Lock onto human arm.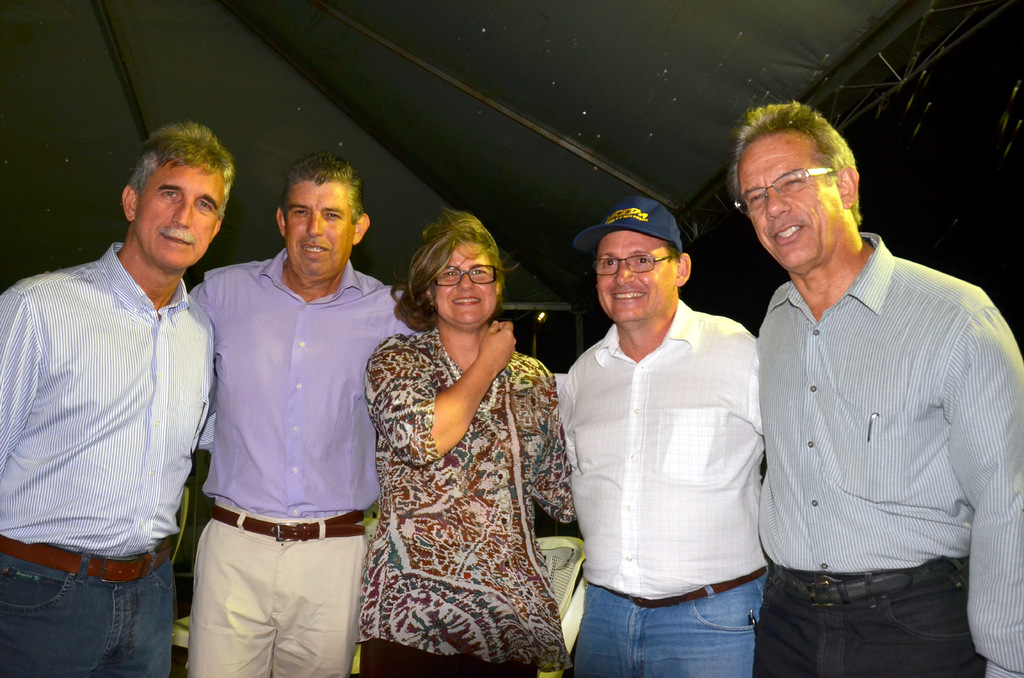
Locked: box=[945, 280, 1023, 677].
